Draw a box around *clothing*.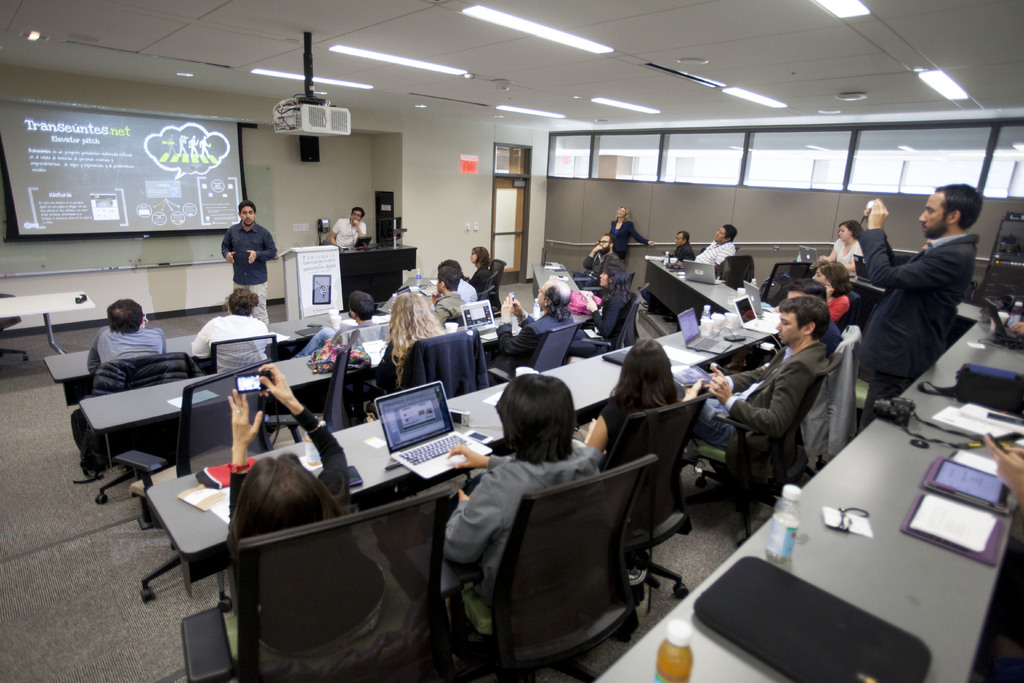
region(852, 186, 988, 420).
